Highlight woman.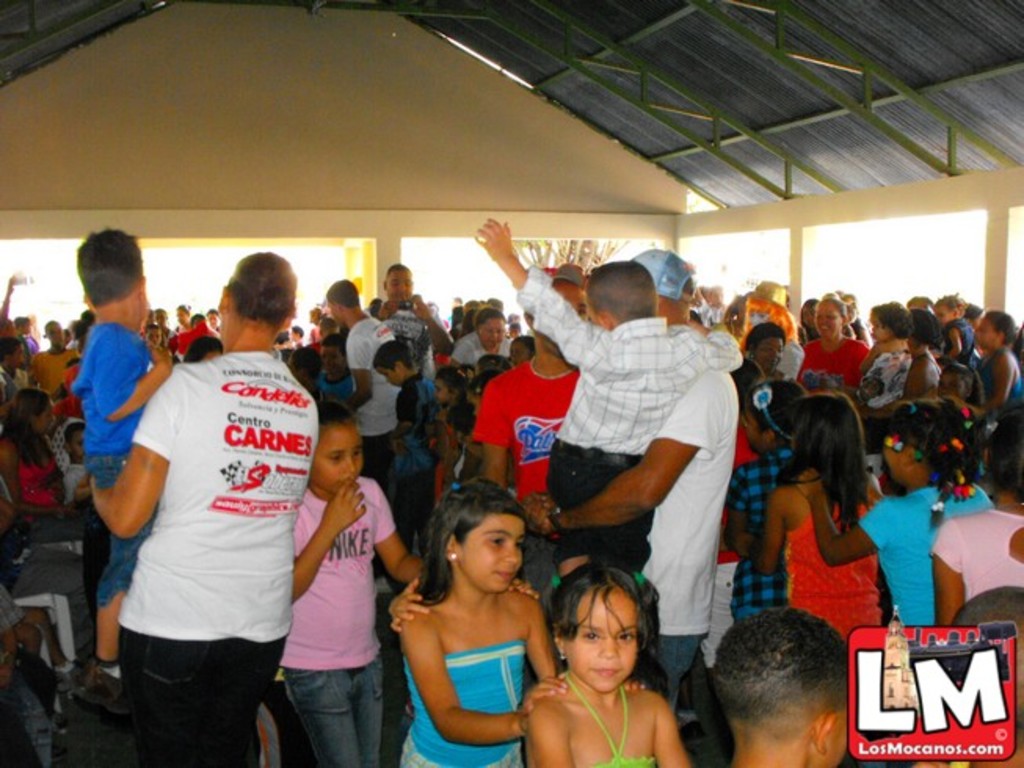
Highlighted region: (861,313,942,414).
